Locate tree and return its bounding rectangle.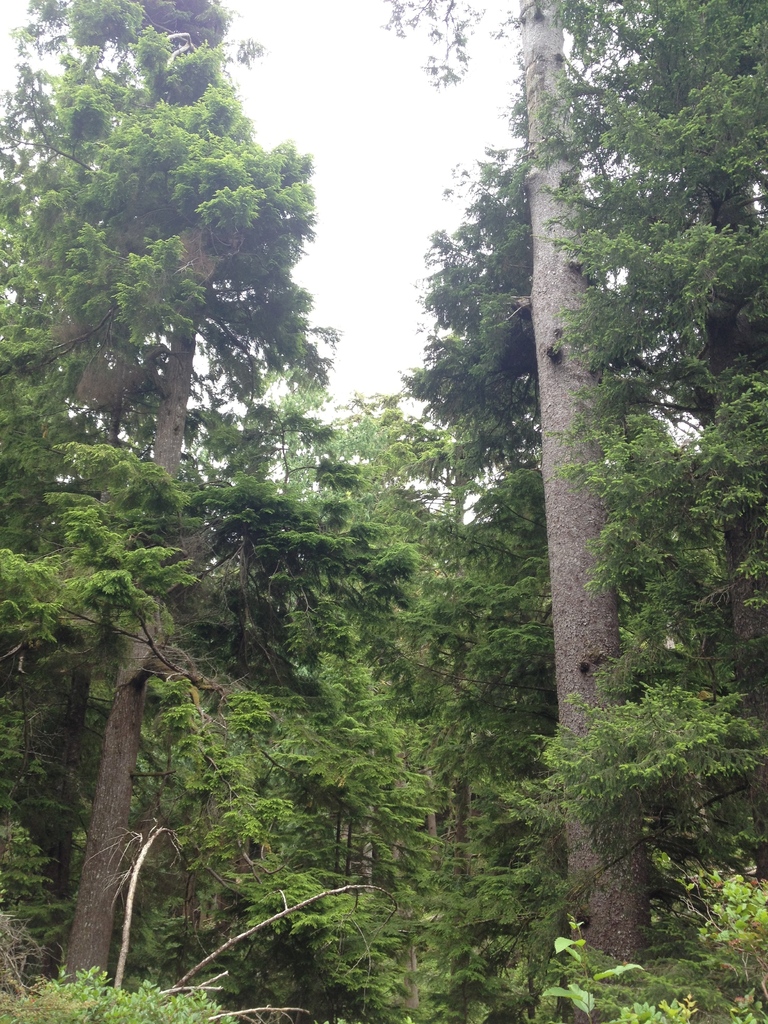
Rect(0, 0, 767, 1021).
